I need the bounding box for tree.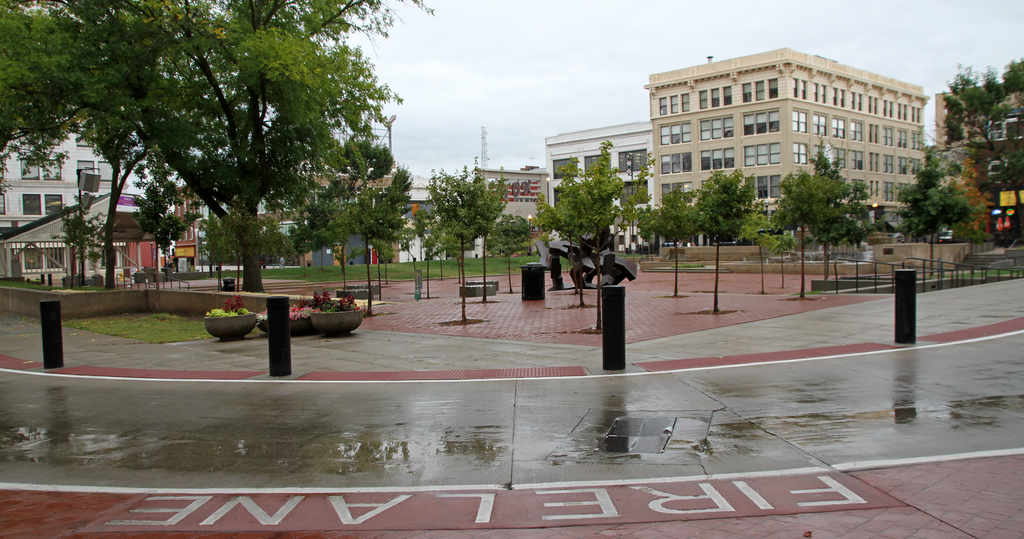
Here it is: BBox(0, 0, 77, 171).
